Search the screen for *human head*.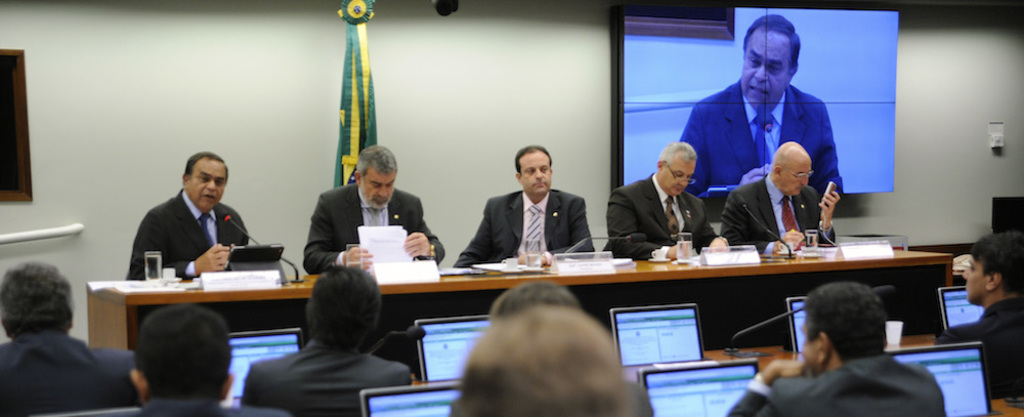
Found at bbox=(306, 260, 378, 346).
